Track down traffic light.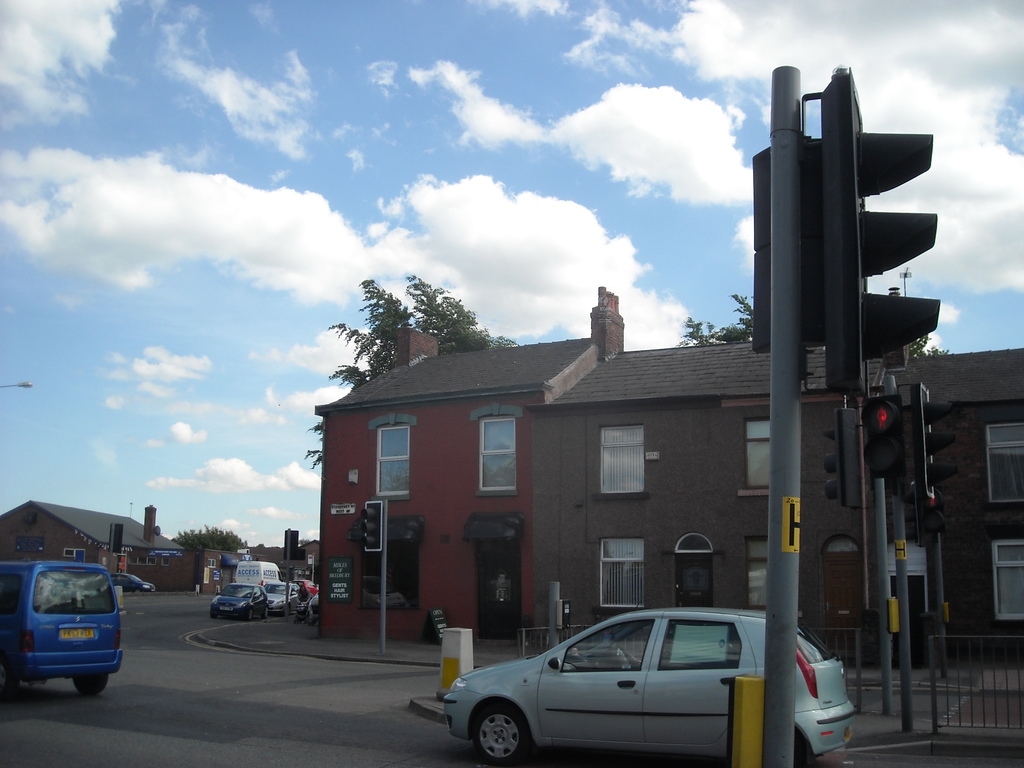
Tracked to (left=864, top=396, right=904, bottom=481).
